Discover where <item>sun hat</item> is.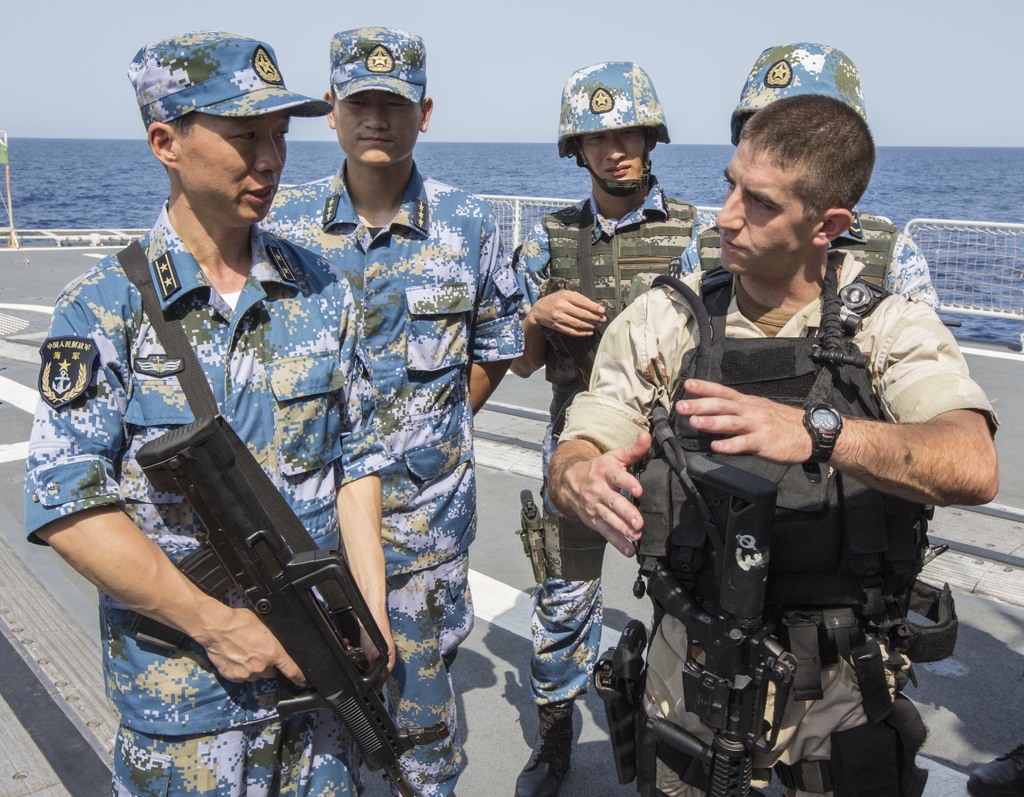
Discovered at [left=121, top=26, right=335, bottom=130].
